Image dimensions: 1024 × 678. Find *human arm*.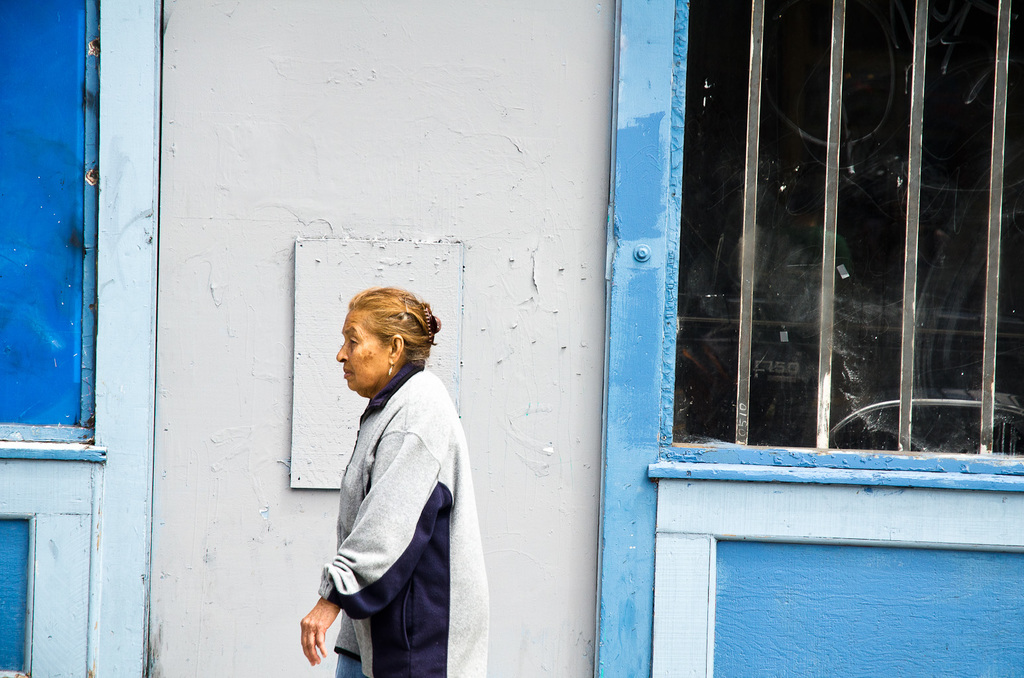
bbox=(312, 414, 458, 647).
